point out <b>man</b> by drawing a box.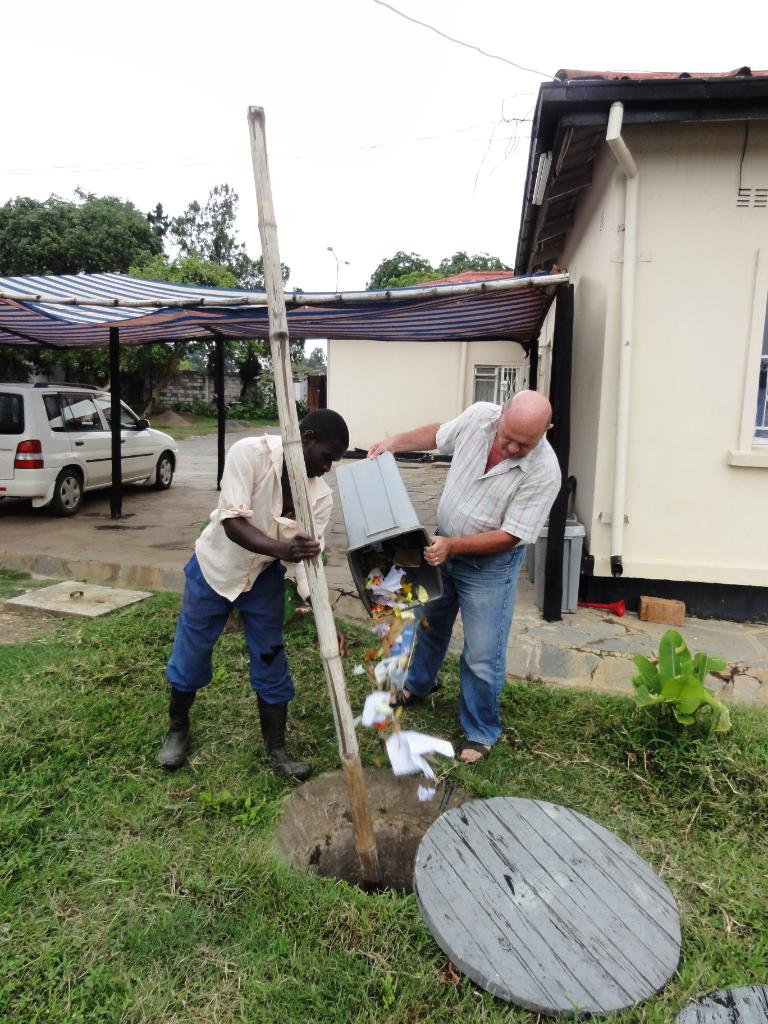
[398,376,556,776].
